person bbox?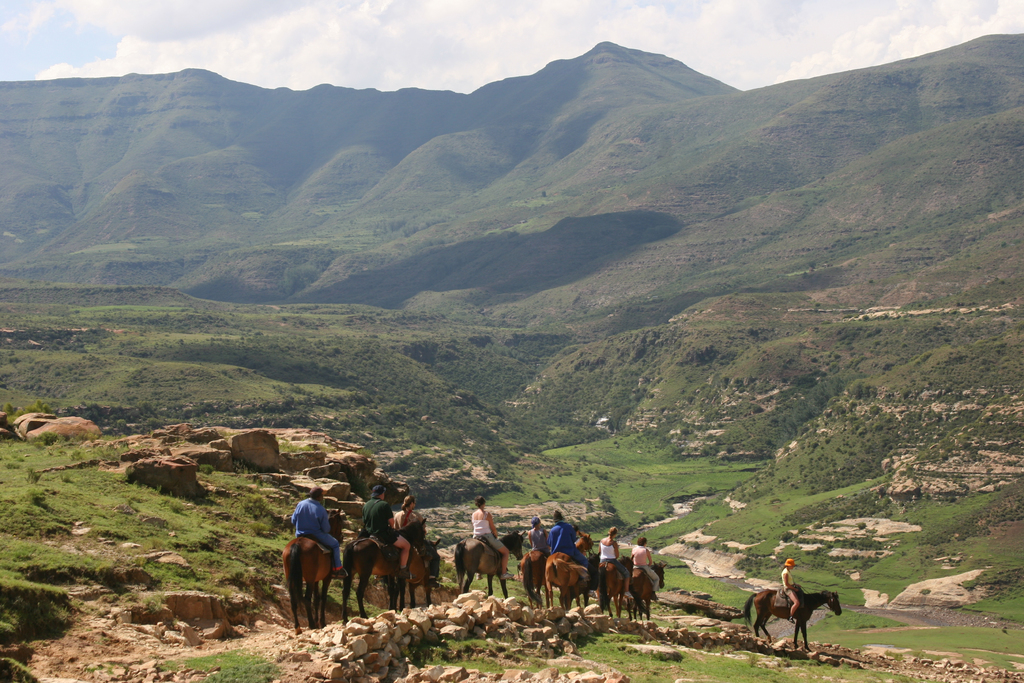
l=362, t=483, r=410, b=579
